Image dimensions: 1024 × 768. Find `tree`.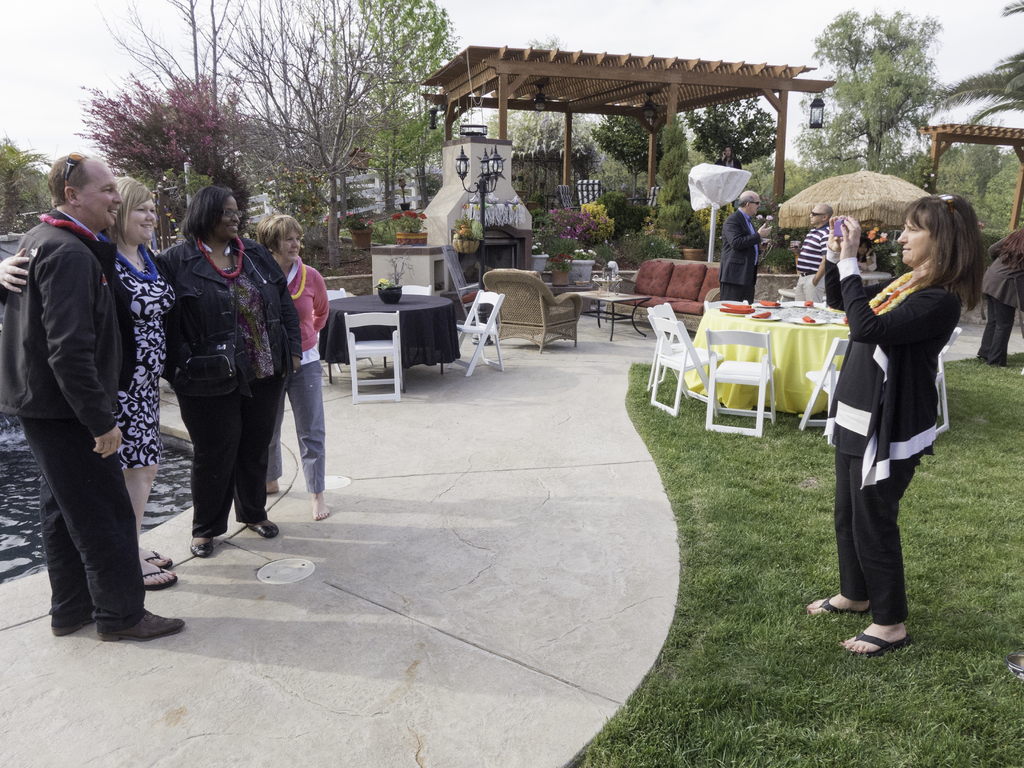
bbox=(97, 2, 271, 184).
